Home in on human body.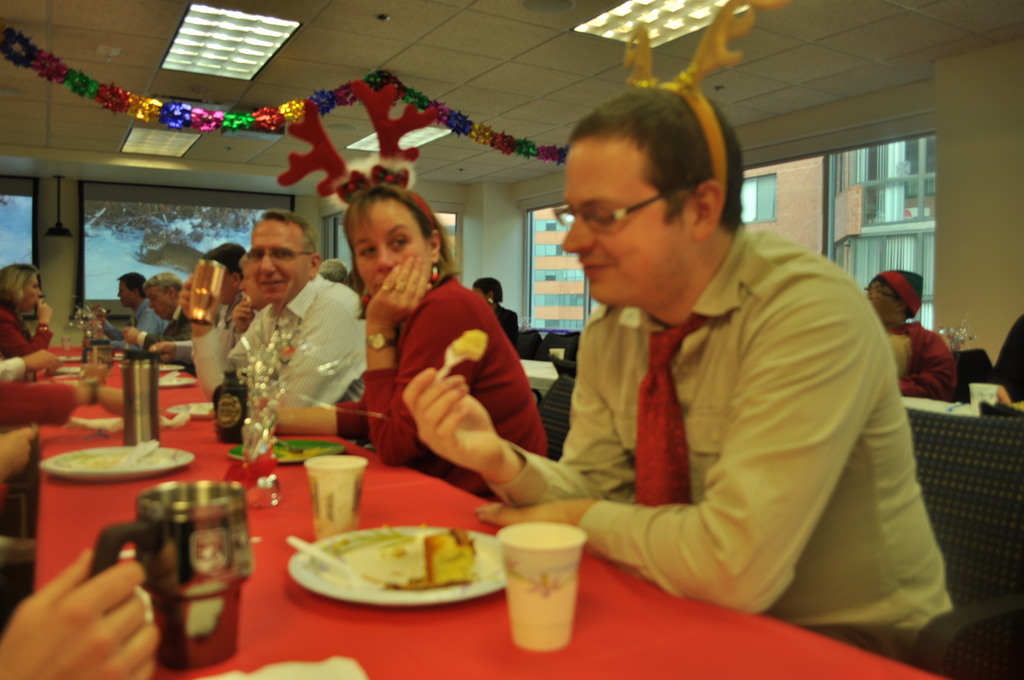
Homed in at select_region(0, 550, 159, 679).
